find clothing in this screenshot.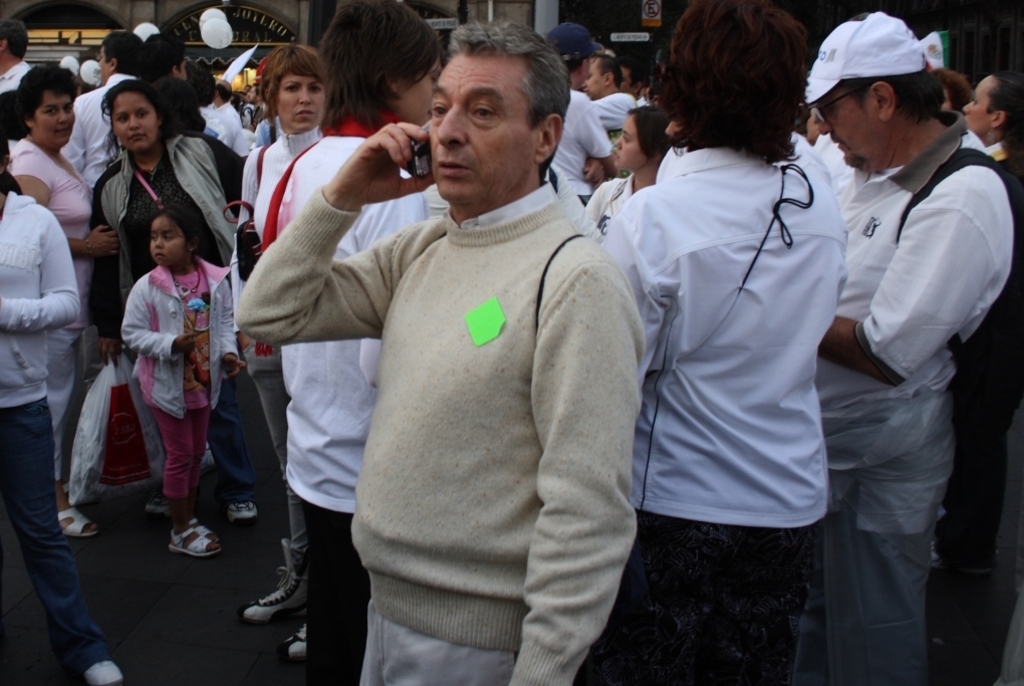
The bounding box for clothing is [x1=548, y1=76, x2=609, y2=197].
